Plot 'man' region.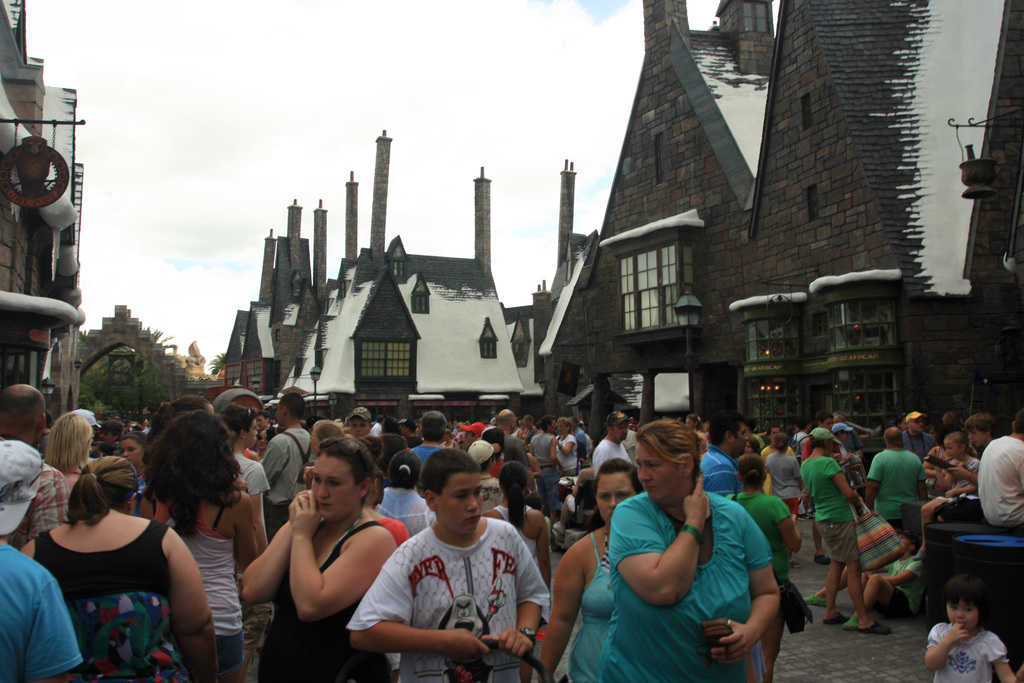
Plotted at [694,411,750,497].
